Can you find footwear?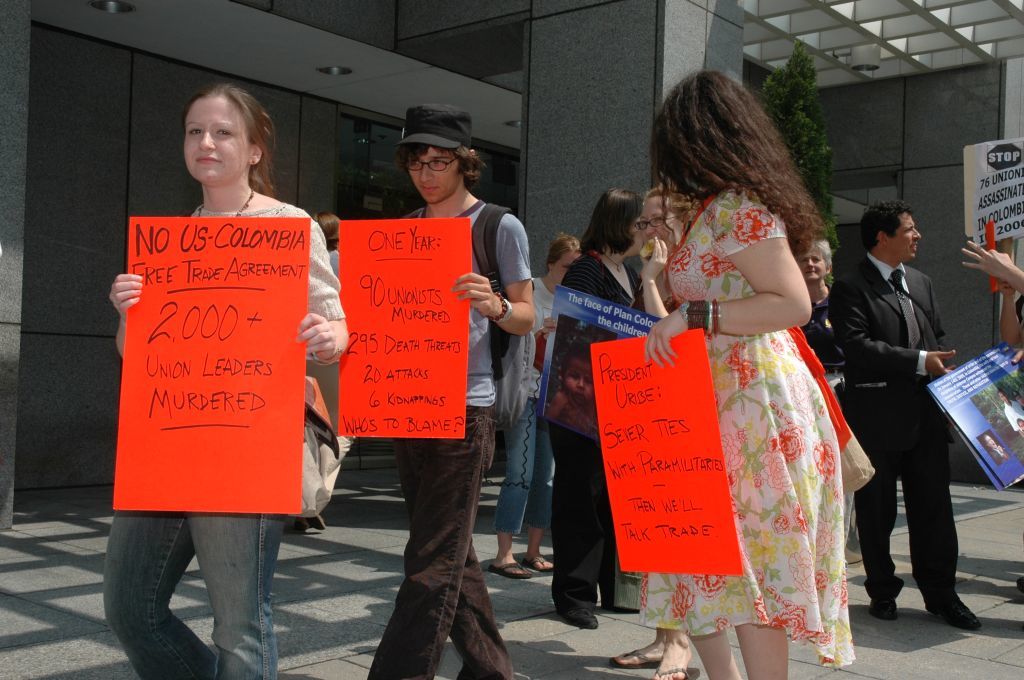
Yes, bounding box: (left=1015, top=590, right=1023, bottom=606).
